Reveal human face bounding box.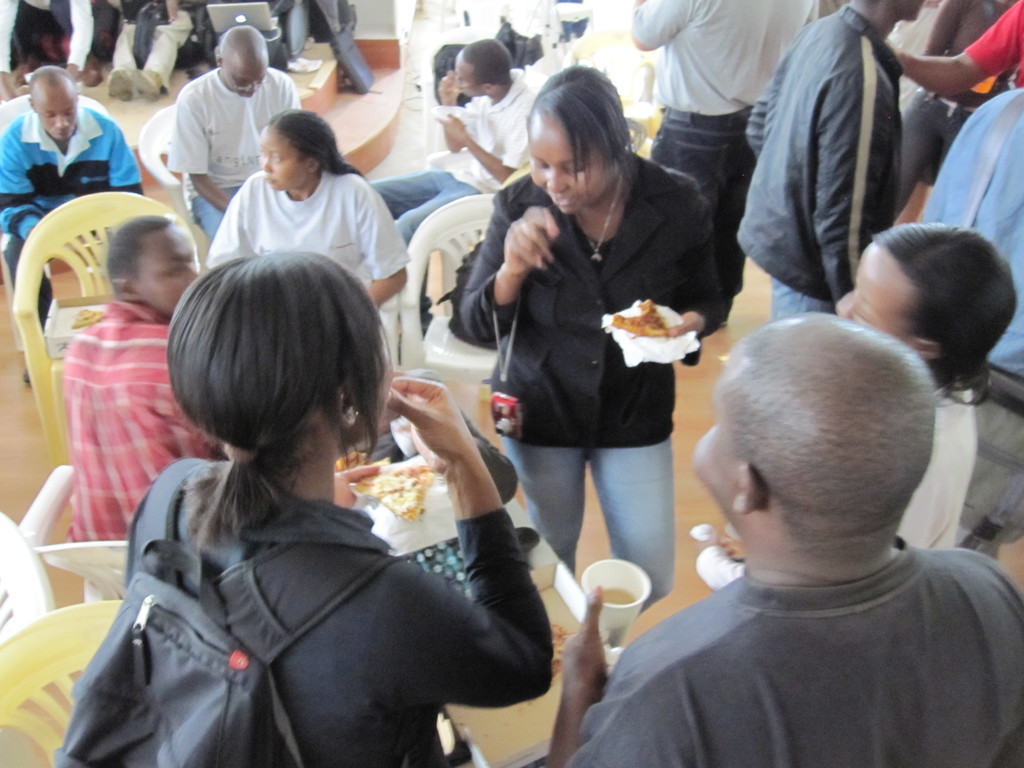
Revealed: 218, 67, 267, 95.
